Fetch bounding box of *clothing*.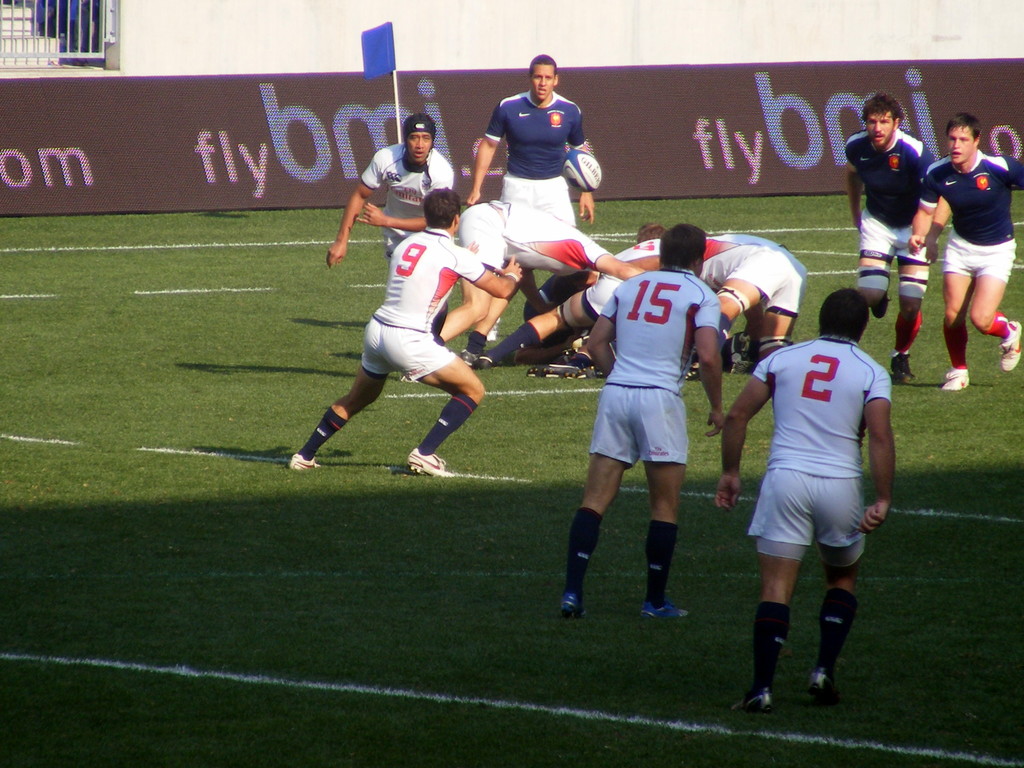
Bbox: x1=449 y1=196 x2=623 y2=276.
